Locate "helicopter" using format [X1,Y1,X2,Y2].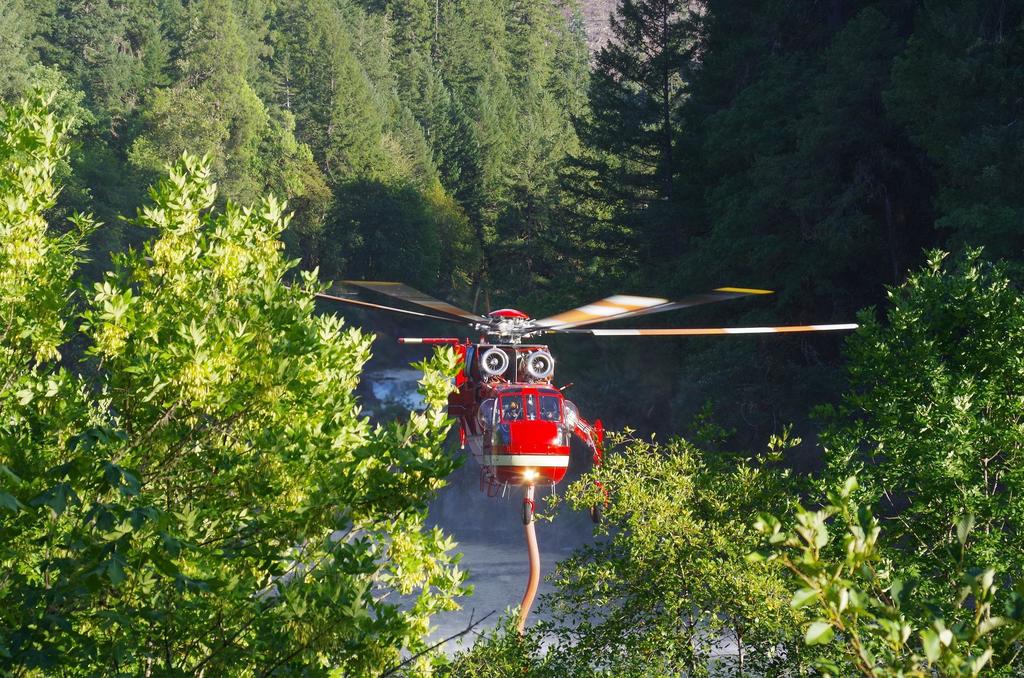
[292,264,838,527].
